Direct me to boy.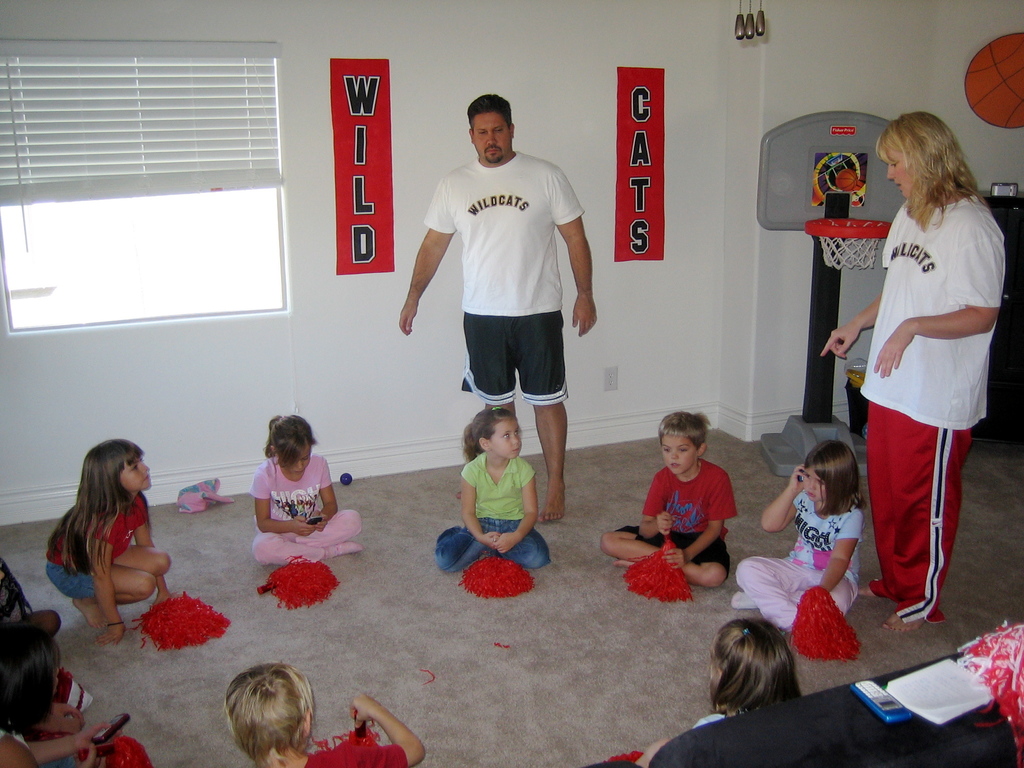
Direction: bbox(400, 93, 598, 524).
